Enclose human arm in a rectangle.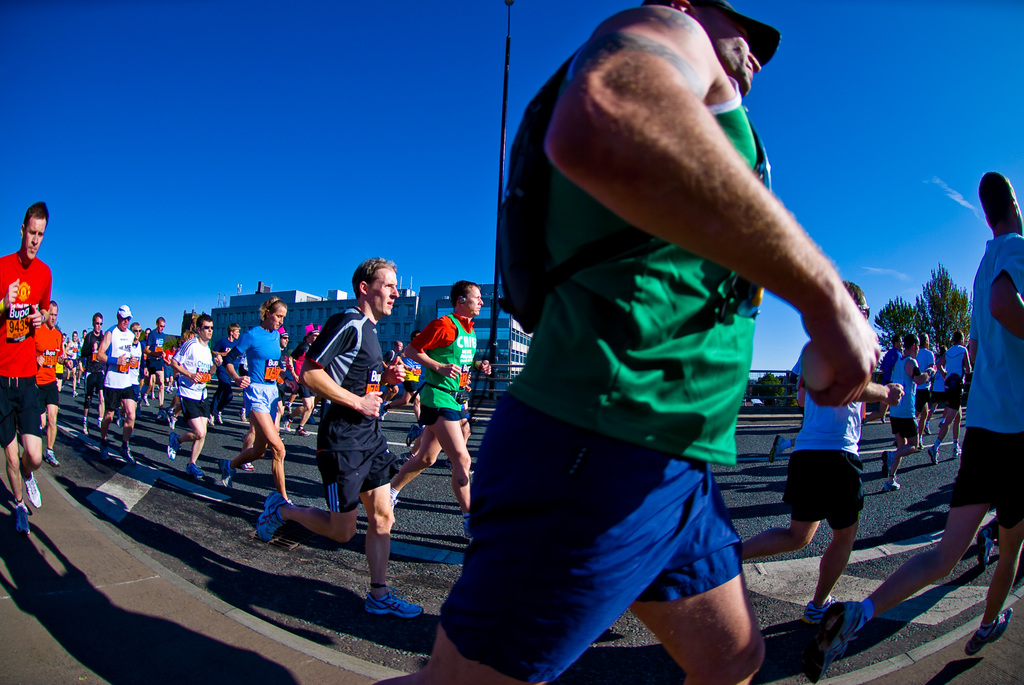
box=[961, 346, 979, 379].
